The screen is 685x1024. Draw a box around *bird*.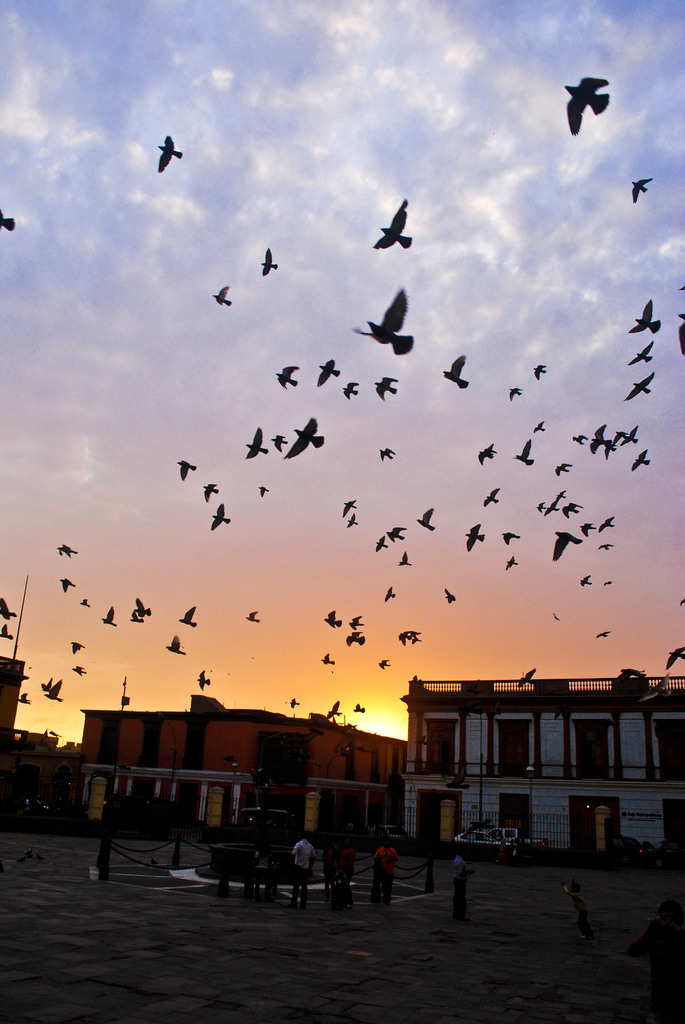
<box>346,513,356,527</box>.
